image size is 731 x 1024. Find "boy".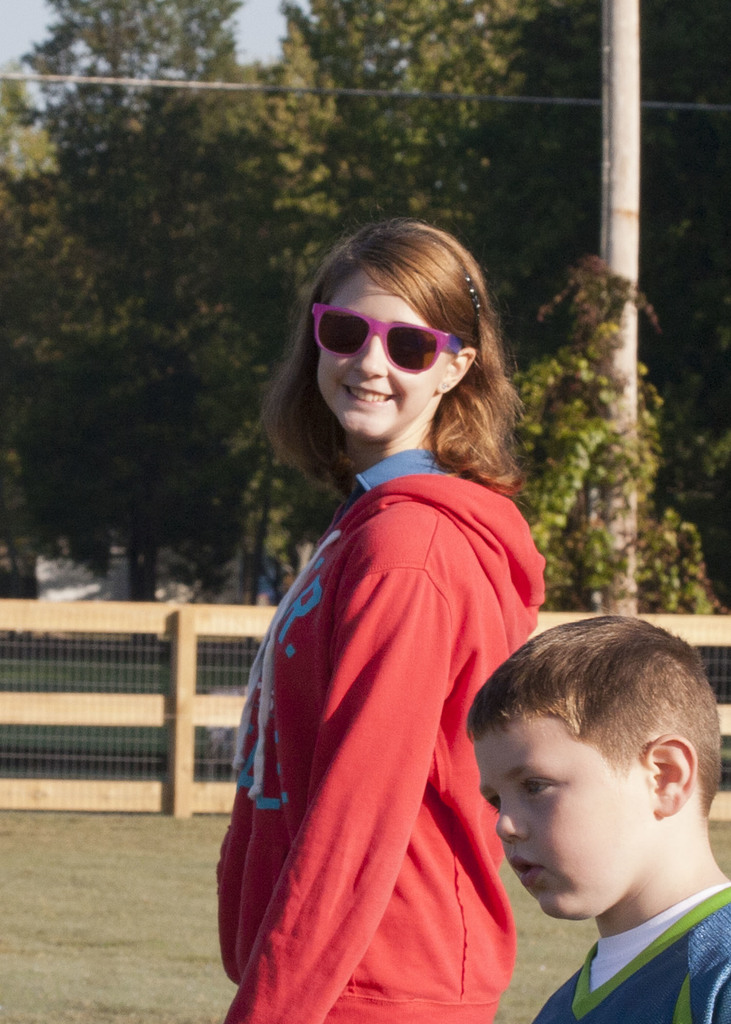
426:604:730:1018.
